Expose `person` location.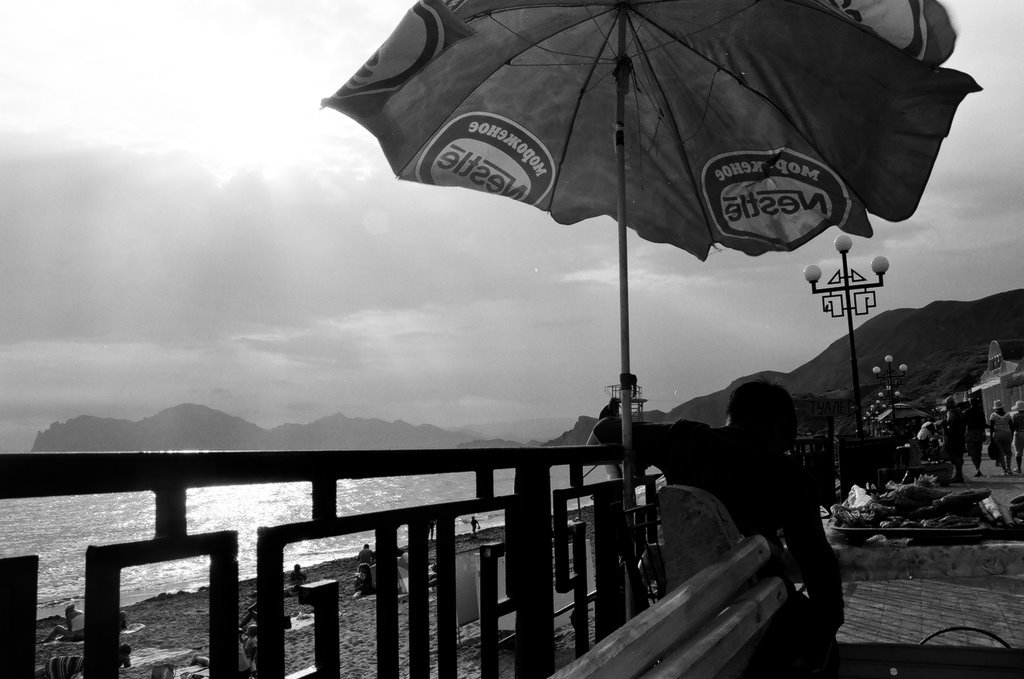
Exposed at BBox(468, 513, 480, 530).
